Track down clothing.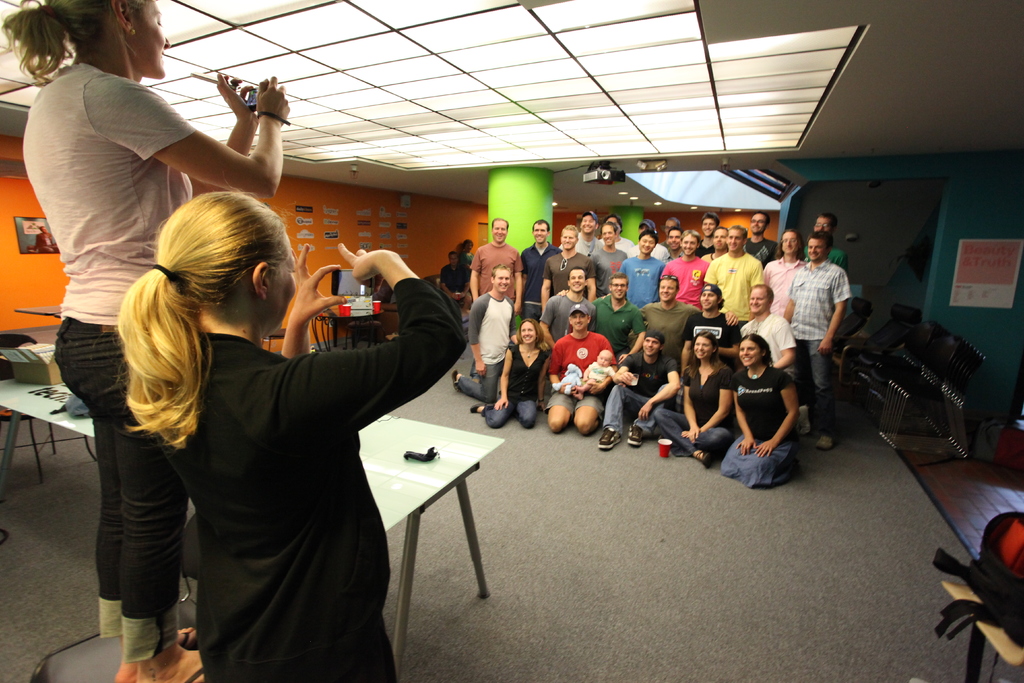
Tracked to [587, 292, 642, 348].
